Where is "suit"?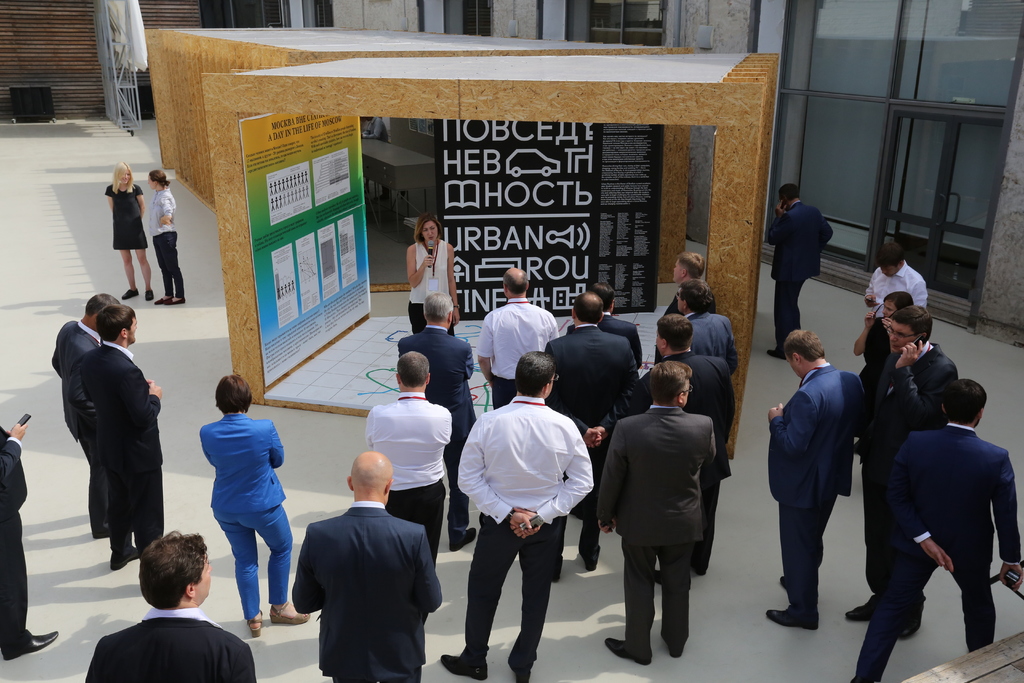
x1=0, y1=425, x2=26, y2=652.
